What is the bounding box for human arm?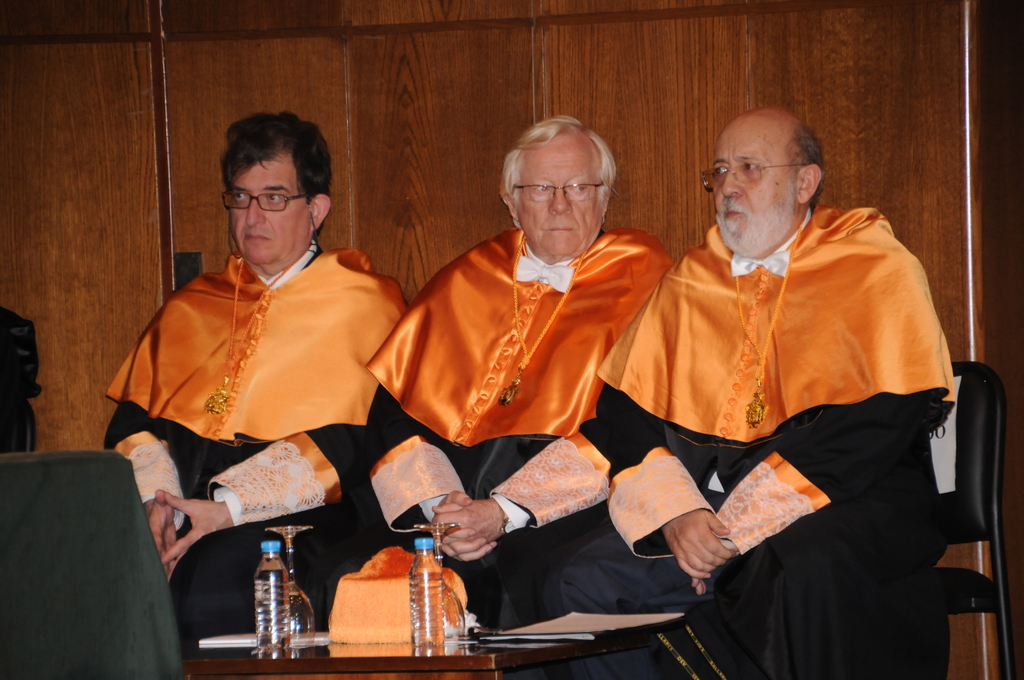
<region>142, 318, 197, 585</region>.
